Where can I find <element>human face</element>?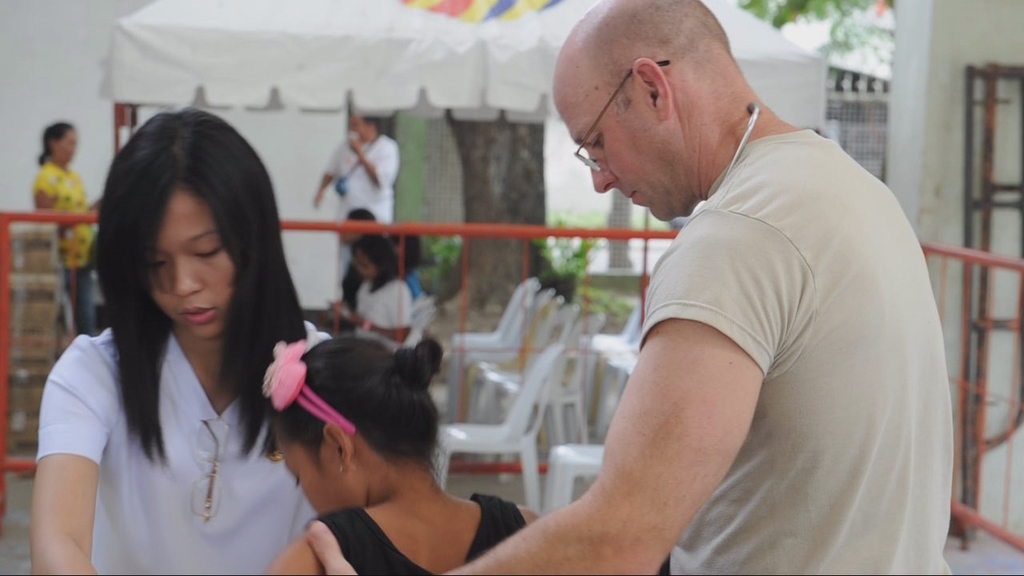
You can find it at {"left": 552, "top": 81, "right": 679, "bottom": 217}.
